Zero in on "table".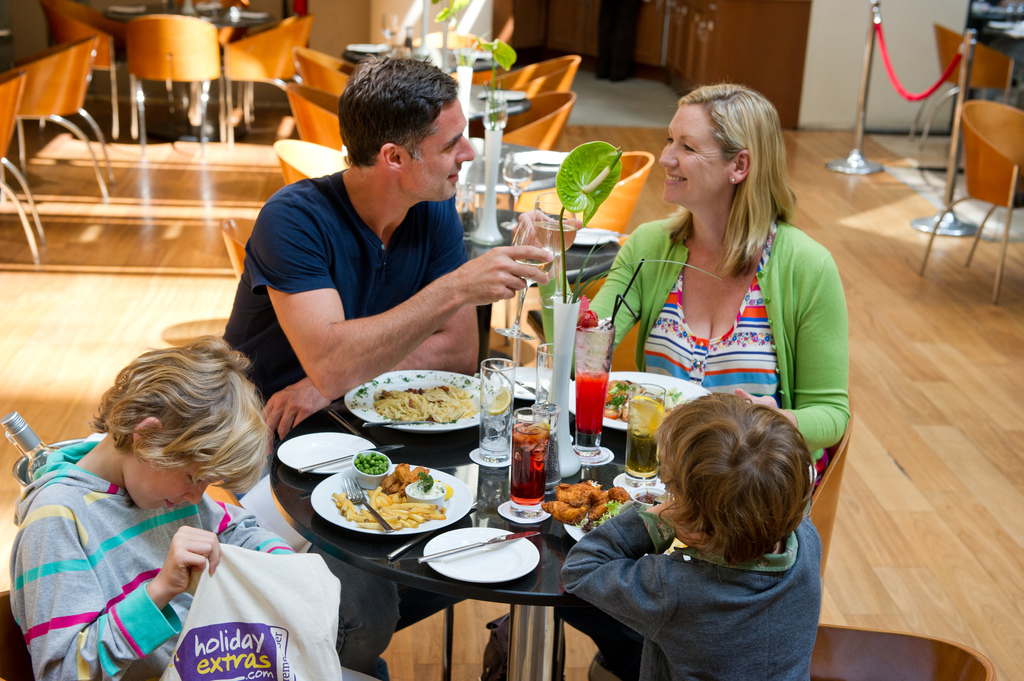
Zeroed in: [left=69, top=313, right=854, bottom=677].
